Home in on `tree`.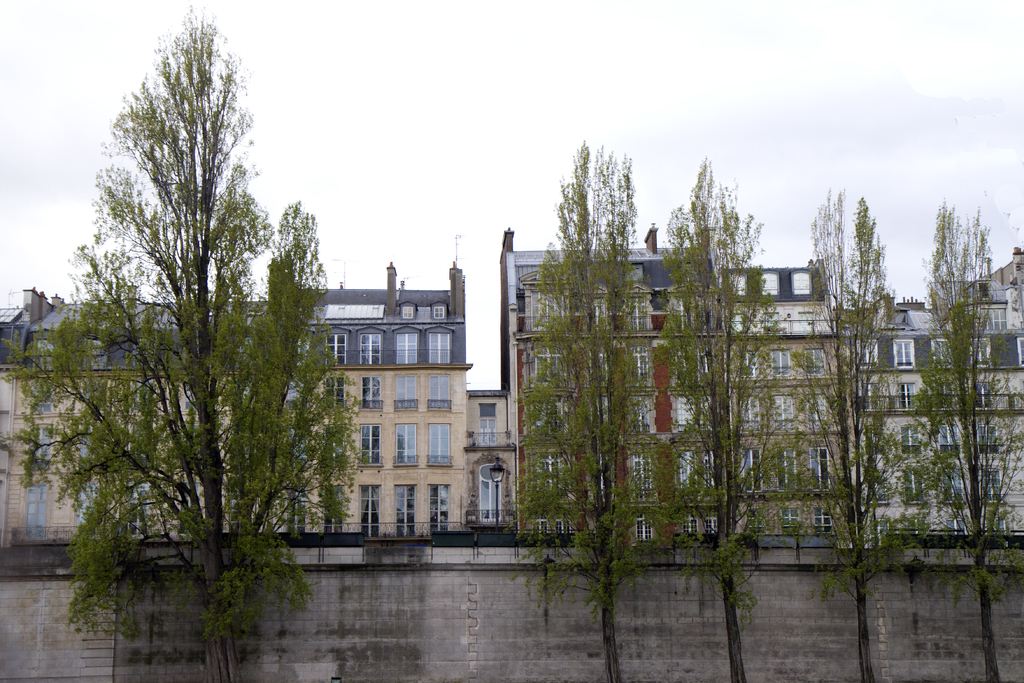
Homed in at <bbox>519, 133, 666, 682</bbox>.
